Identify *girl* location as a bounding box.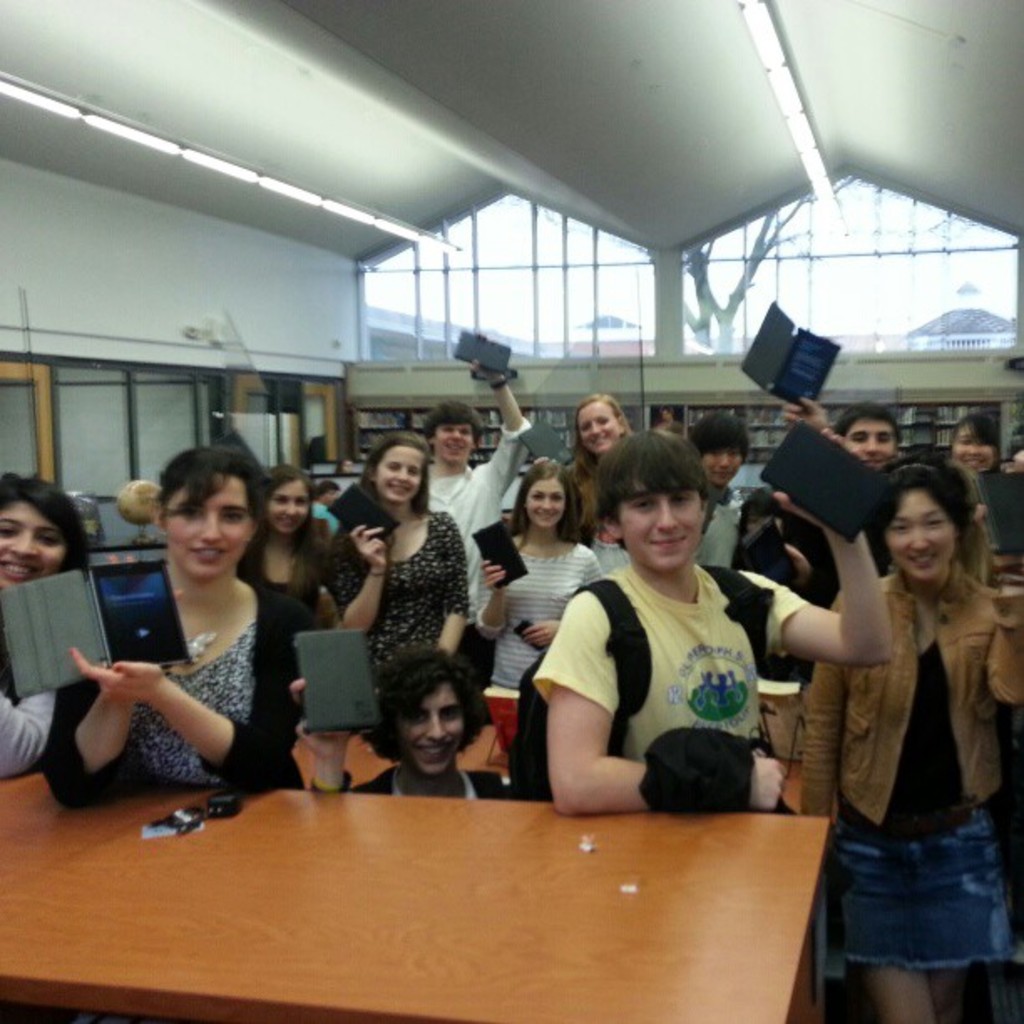
0 477 100 775.
